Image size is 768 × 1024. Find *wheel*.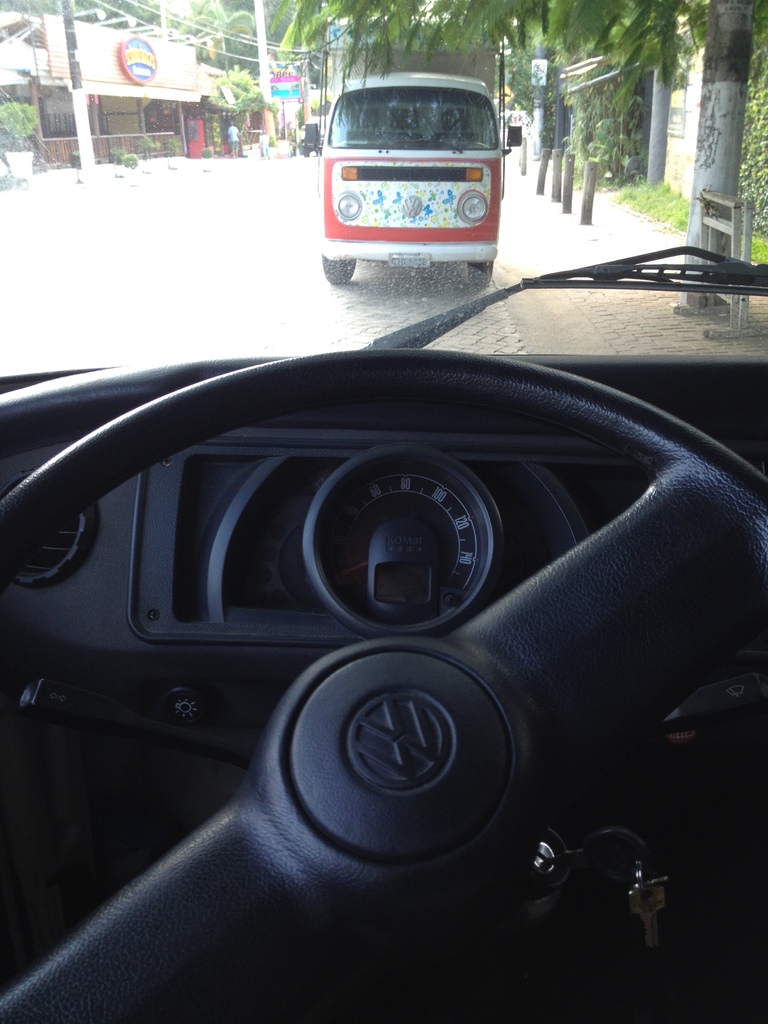
[467,264,493,285].
